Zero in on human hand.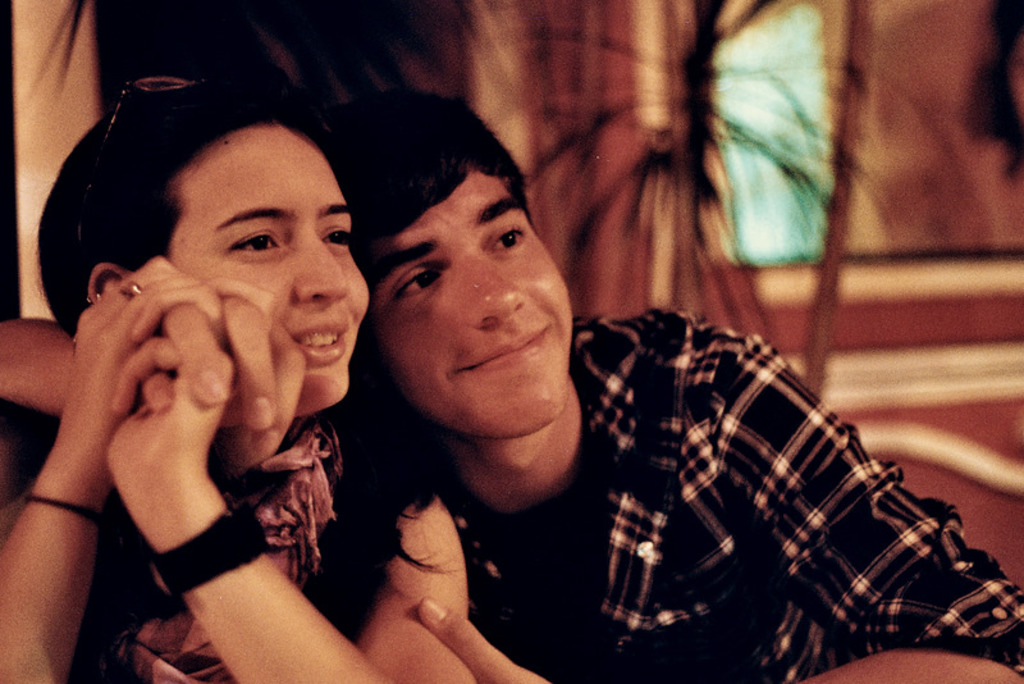
Zeroed in: [left=58, top=247, right=220, bottom=485].
